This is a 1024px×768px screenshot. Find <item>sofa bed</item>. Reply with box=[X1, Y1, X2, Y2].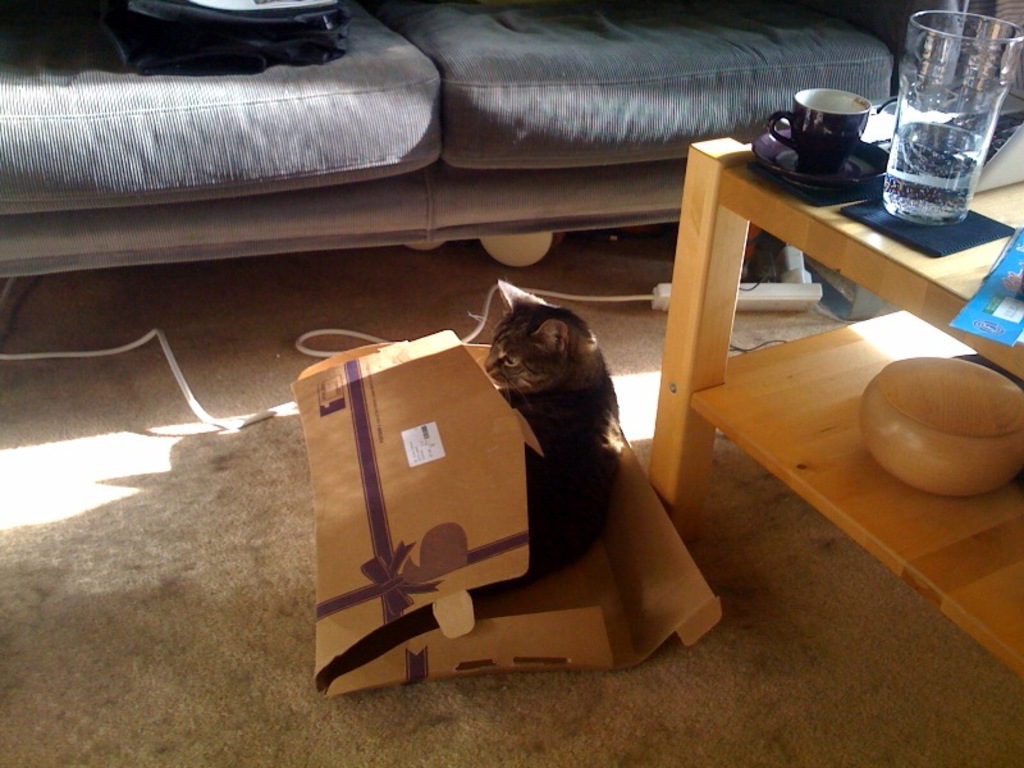
box=[0, 0, 963, 274].
